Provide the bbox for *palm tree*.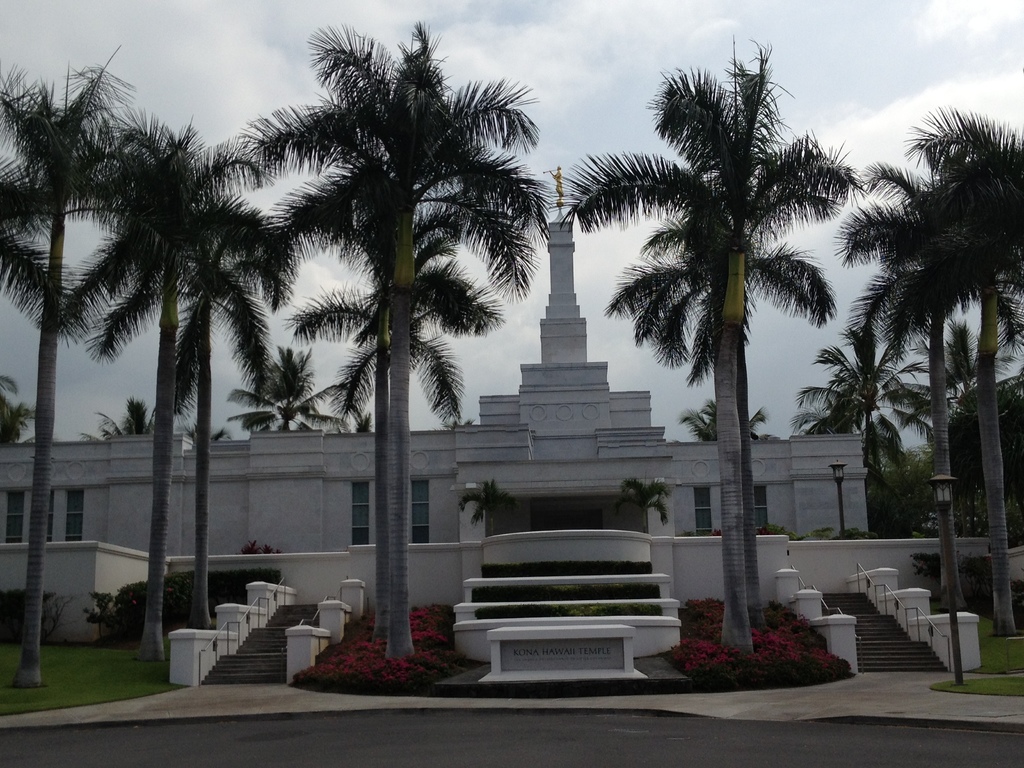
<region>0, 79, 130, 698</region>.
